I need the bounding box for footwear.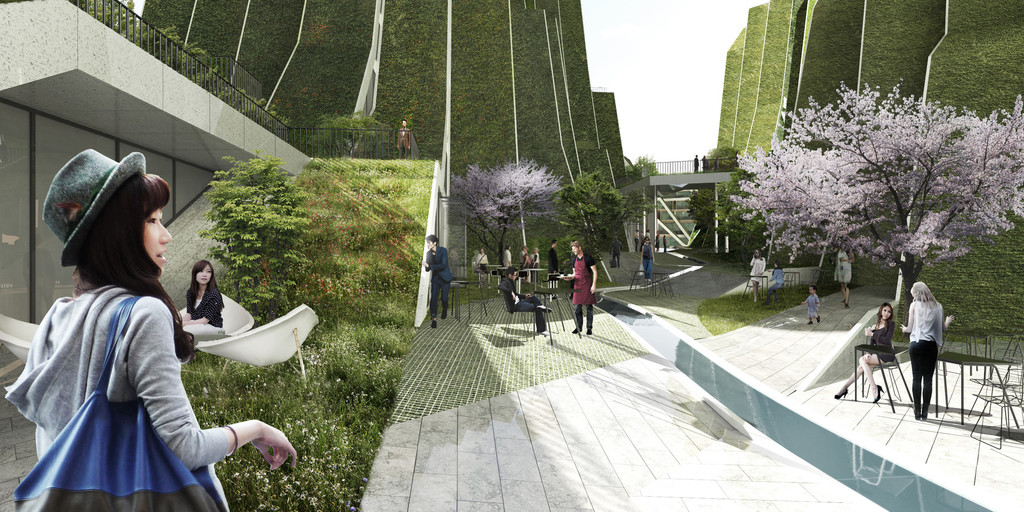
Here it is: 873:383:880:400.
